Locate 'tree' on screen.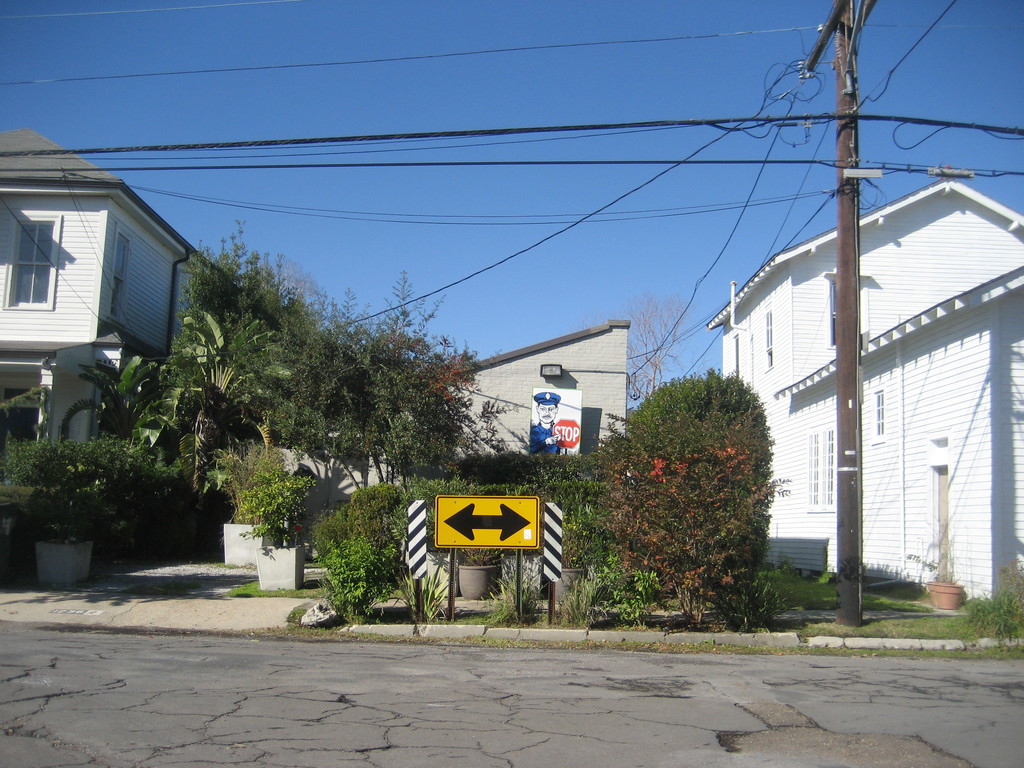
On screen at locate(599, 369, 772, 613).
